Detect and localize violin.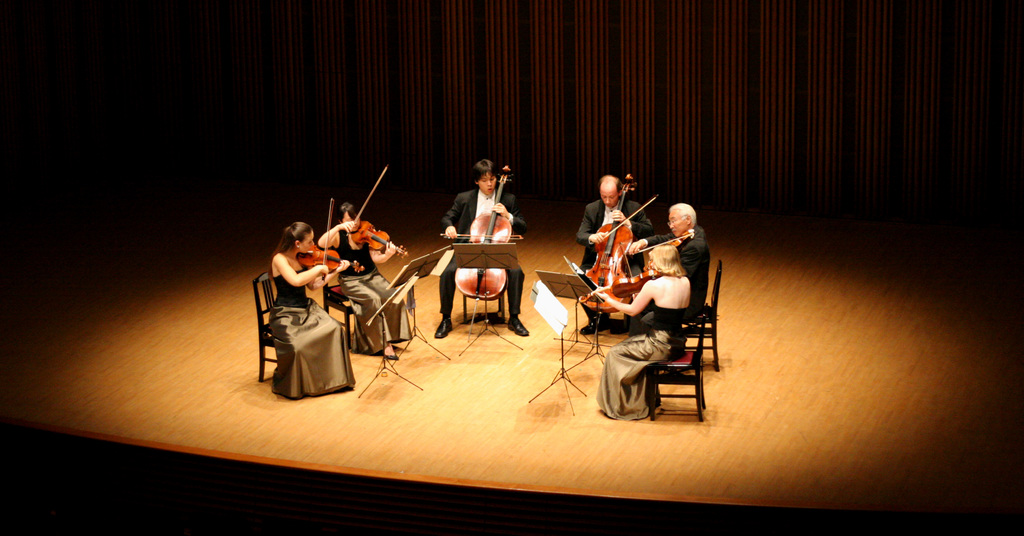
Localized at <box>577,257,664,320</box>.
